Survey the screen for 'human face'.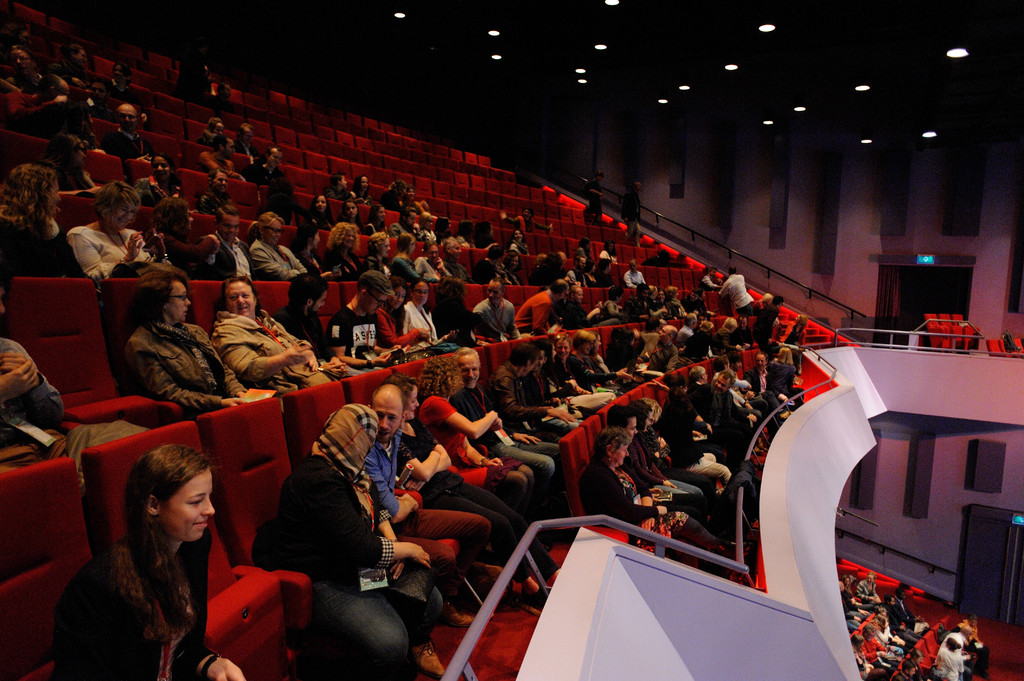
Survey found: BBox(346, 202, 362, 220).
